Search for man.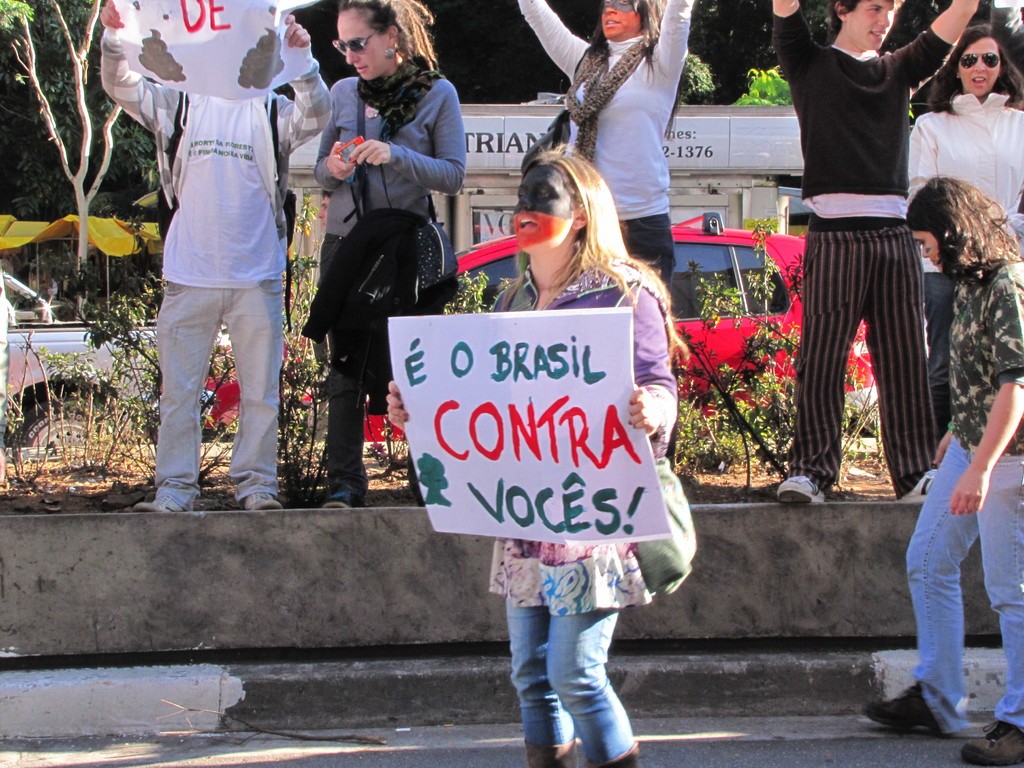
Found at Rect(768, 0, 981, 505).
